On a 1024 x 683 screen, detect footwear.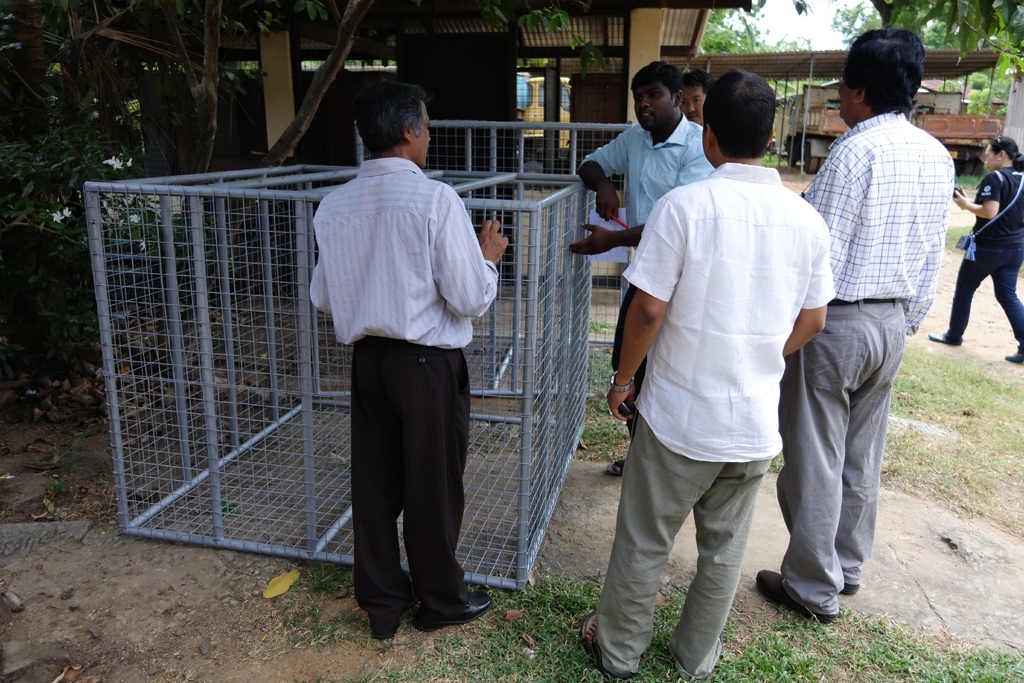
box(607, 459, 627, 479).
